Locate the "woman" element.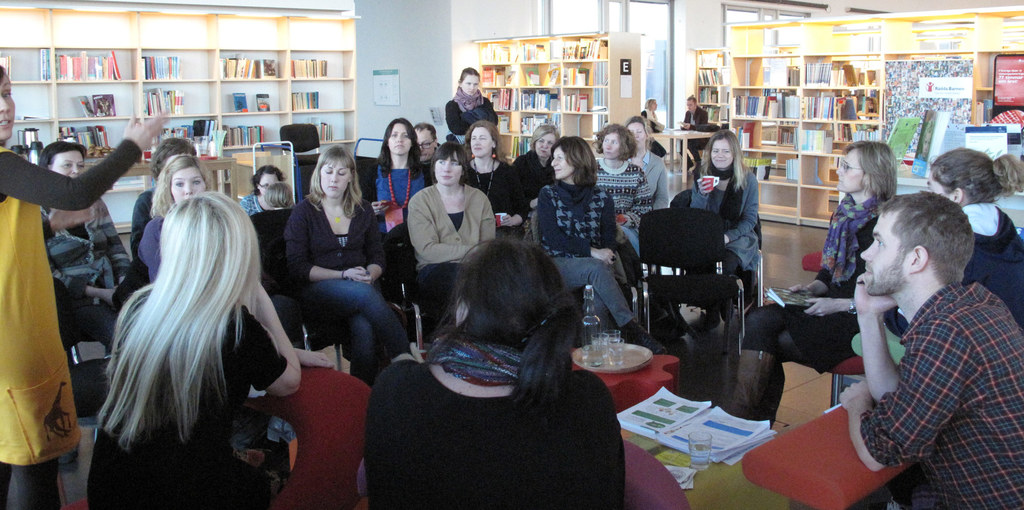
Element bbox: [left=90, top=186, right=335, bottom=509].
